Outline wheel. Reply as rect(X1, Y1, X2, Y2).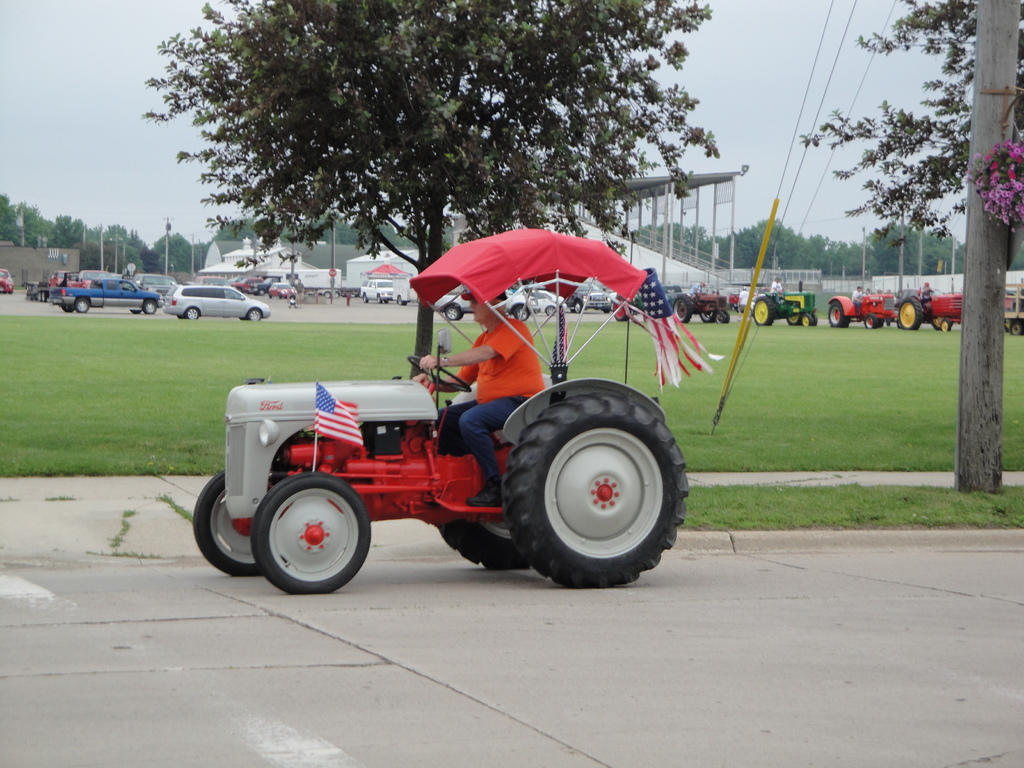
rect(815, 314, 820, 324).
